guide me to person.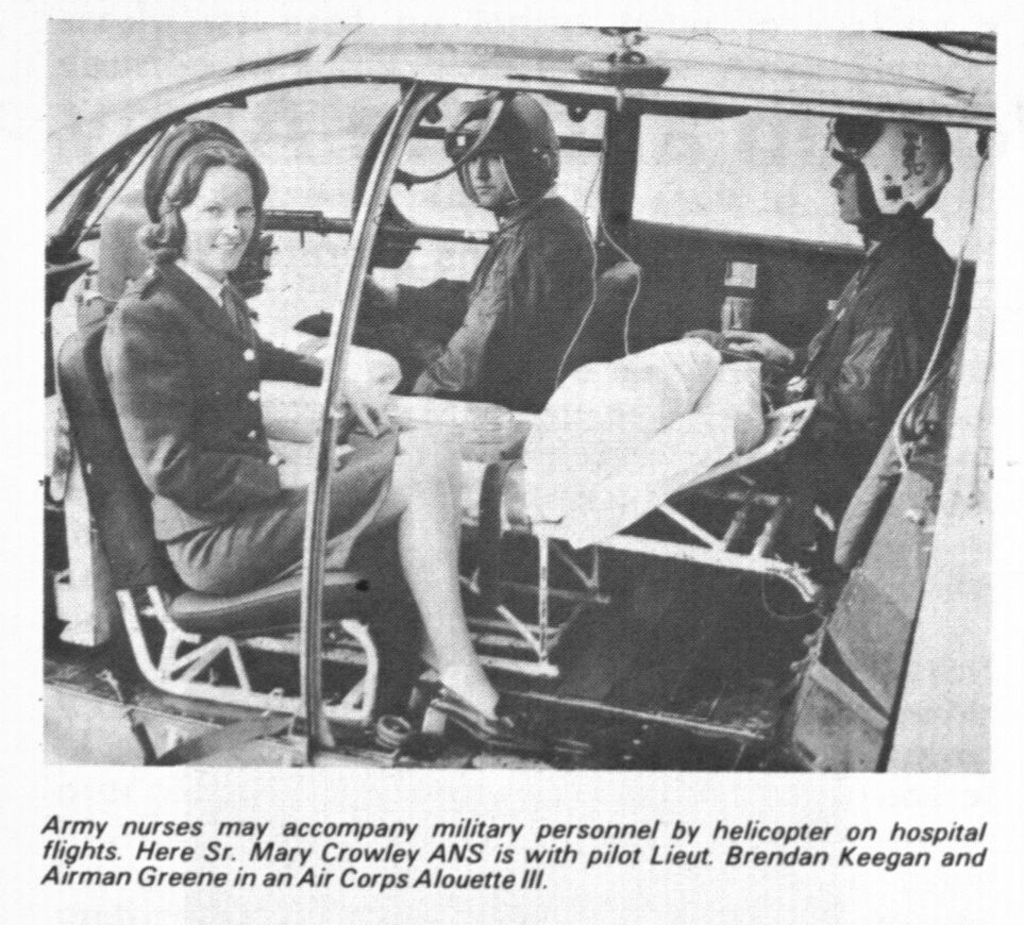
Guidance: <box>363,91,597,417</box>.
